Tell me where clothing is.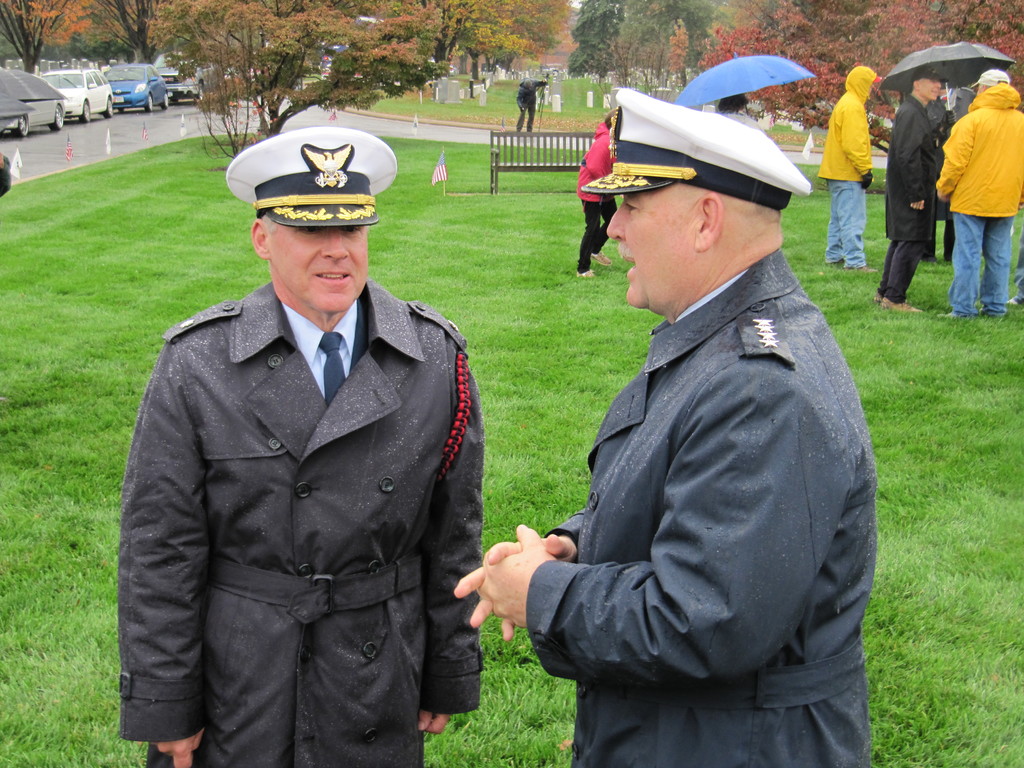
clothing is at Rect(117, 278, 481, 767).
